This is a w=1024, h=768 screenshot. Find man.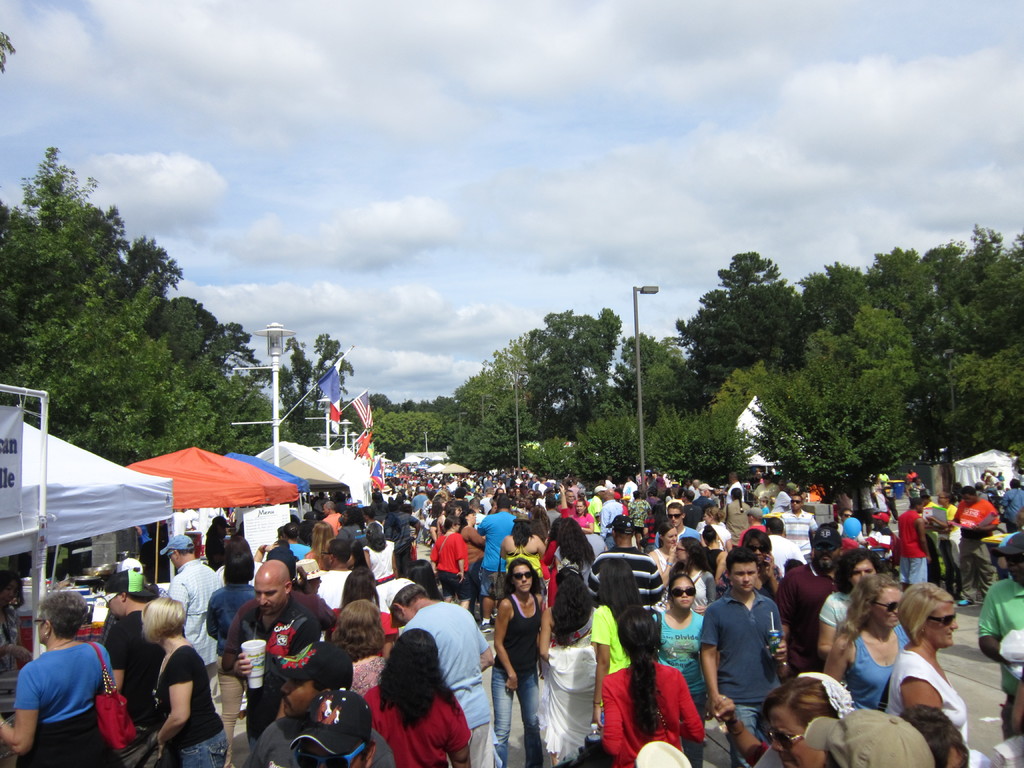
Bounding box: [left=898, top=495, right=931, bottom=591].
